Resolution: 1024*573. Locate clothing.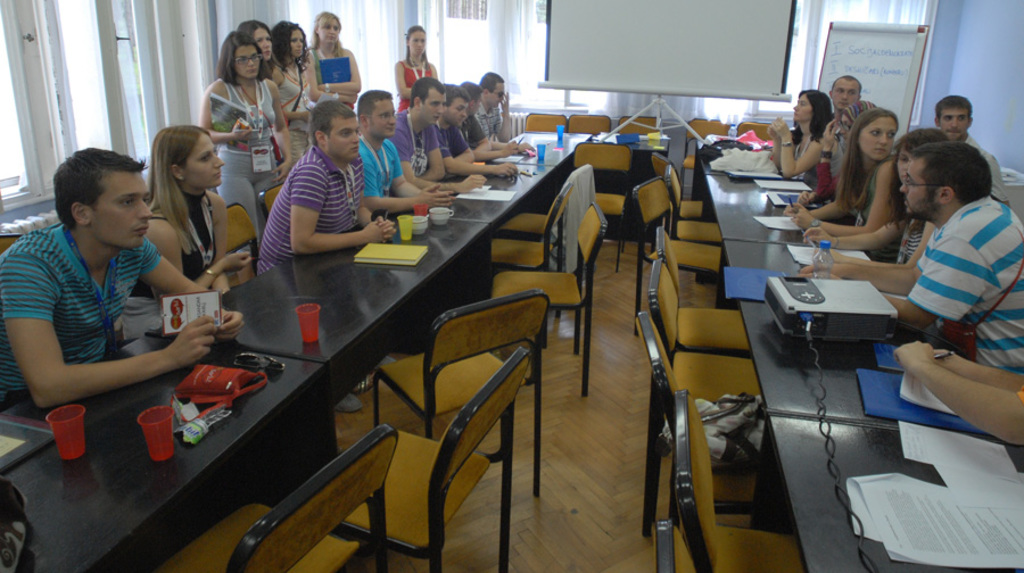
(x1=892, y1=223, x2=920, y2=268).
